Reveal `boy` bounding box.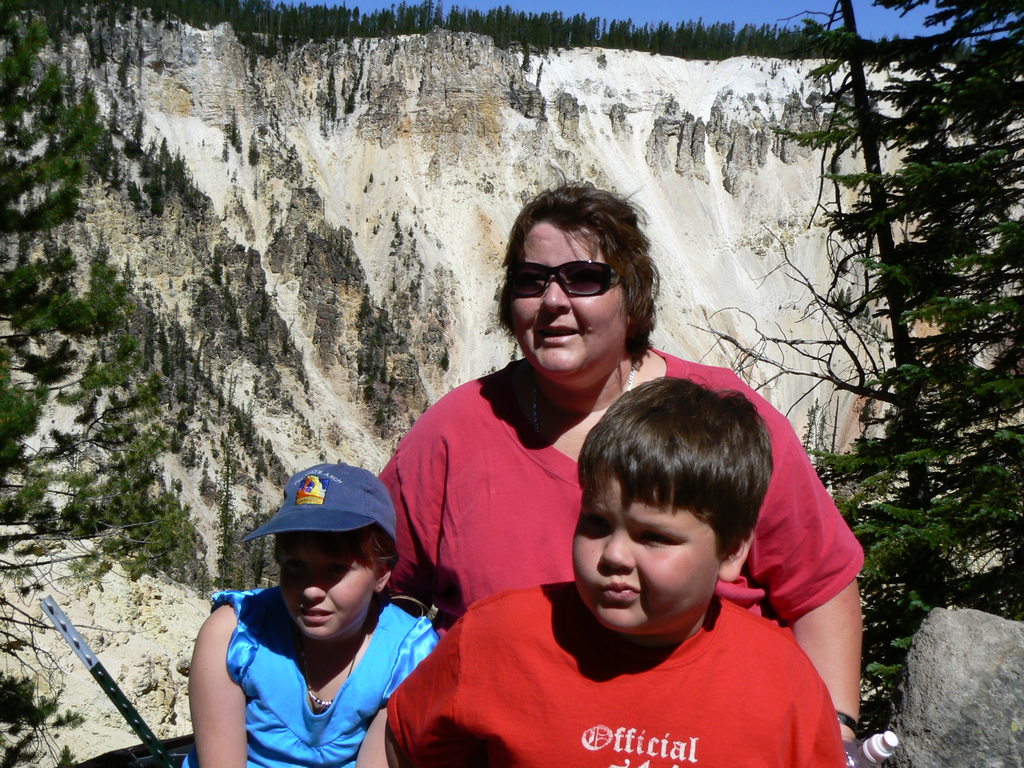
Revealed: <box>380,359,875,766</box>.
